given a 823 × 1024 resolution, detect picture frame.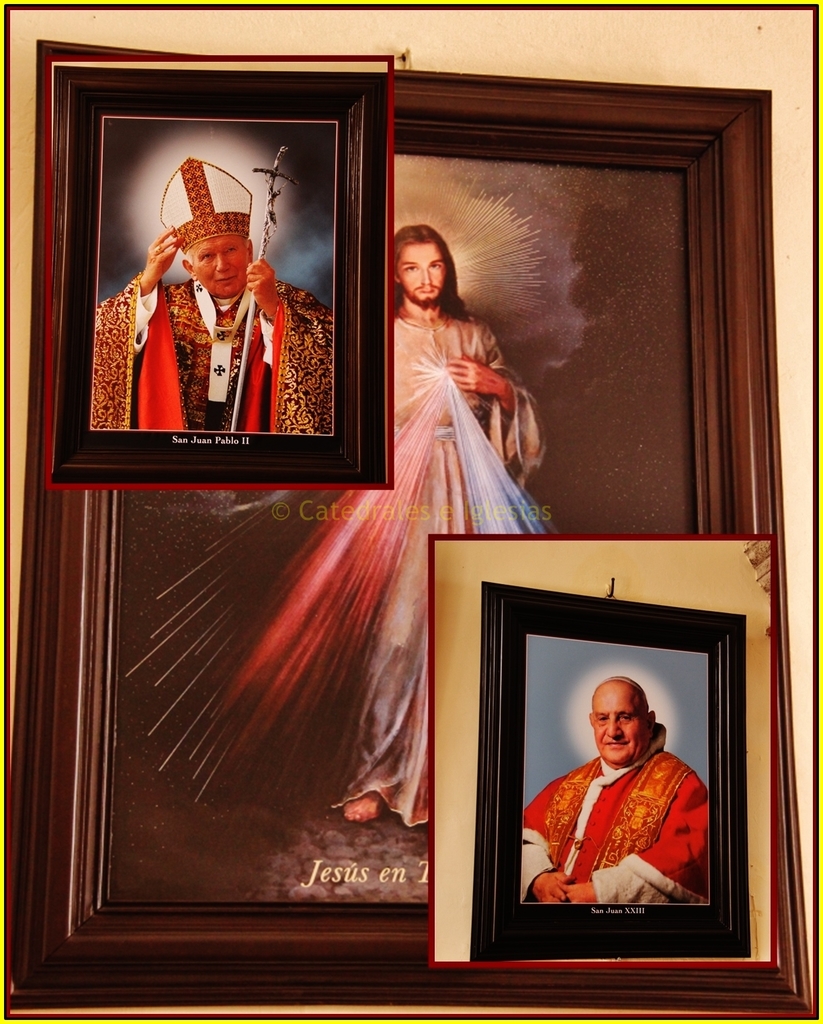
(x1=53, y1=63, x2=390, y2=485).
